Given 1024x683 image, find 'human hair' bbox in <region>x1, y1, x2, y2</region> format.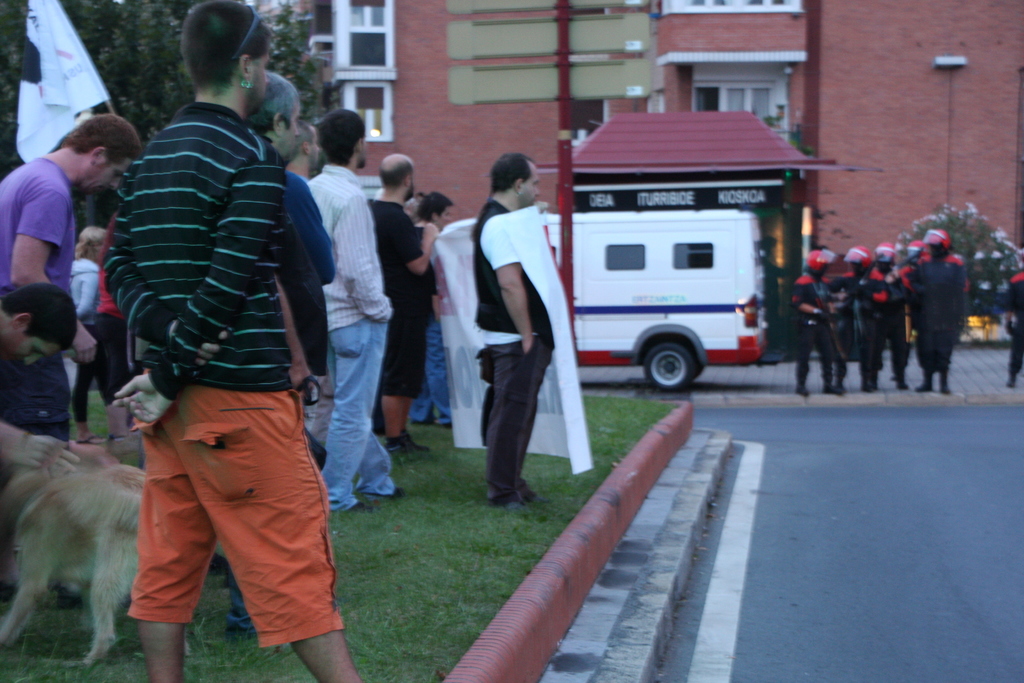
<region>154, 9, 257, 88</region>.
